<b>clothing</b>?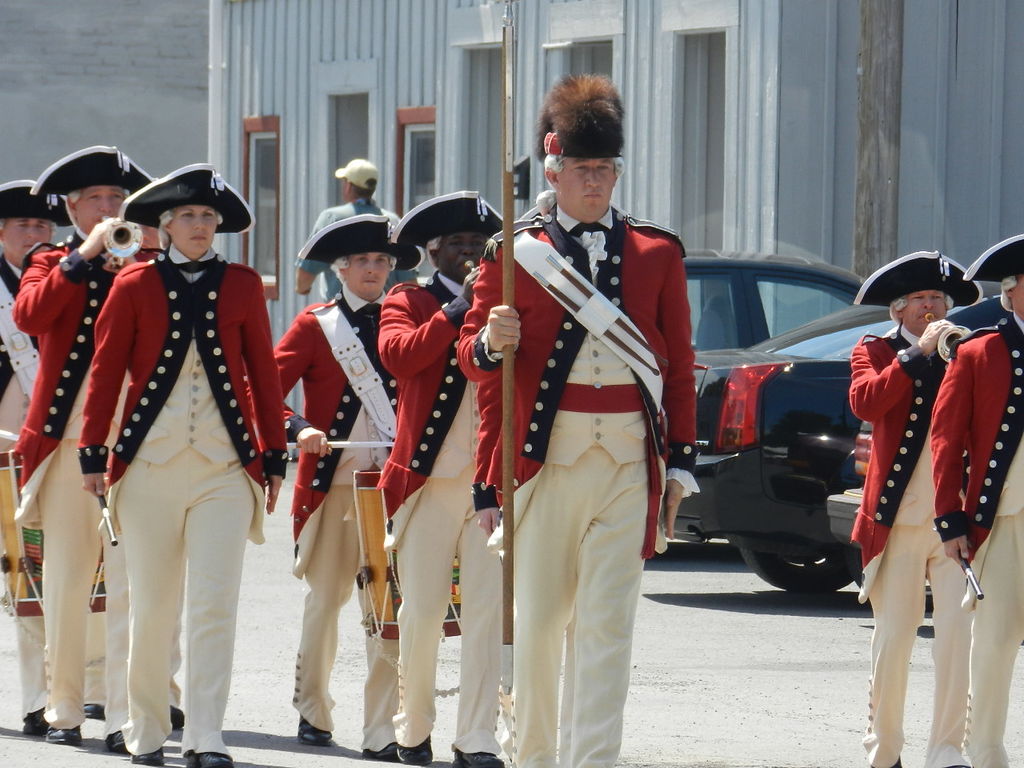
(30, 223, 178, 767)
